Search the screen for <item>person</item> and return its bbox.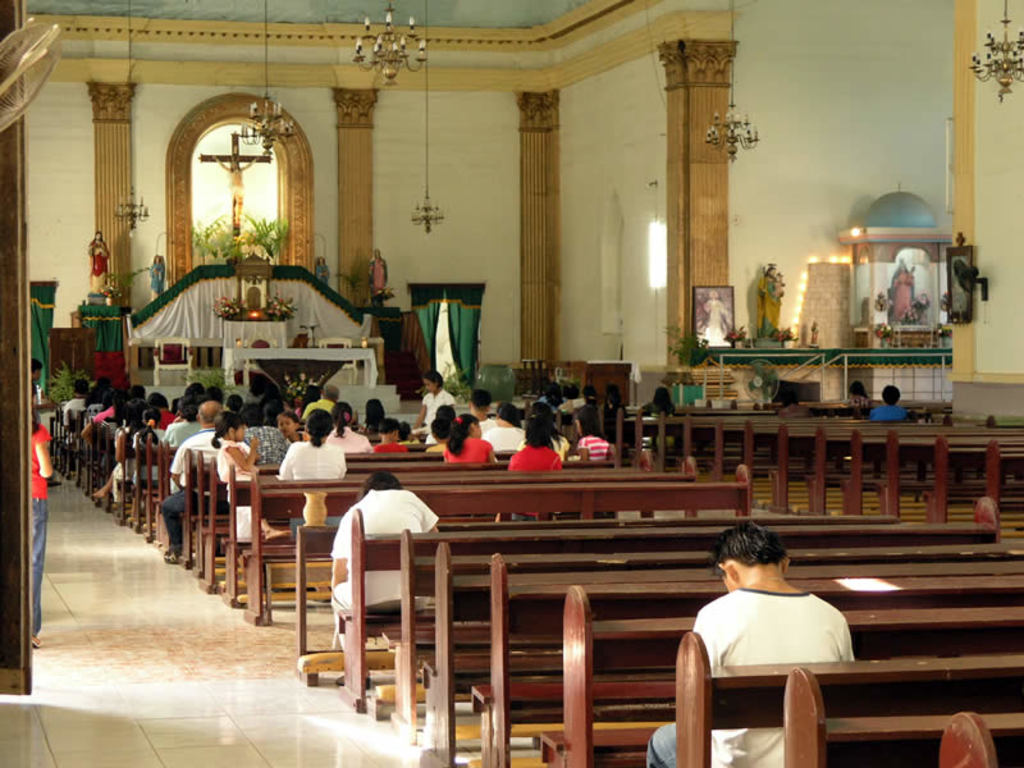
Found: [84,232,109,285].
